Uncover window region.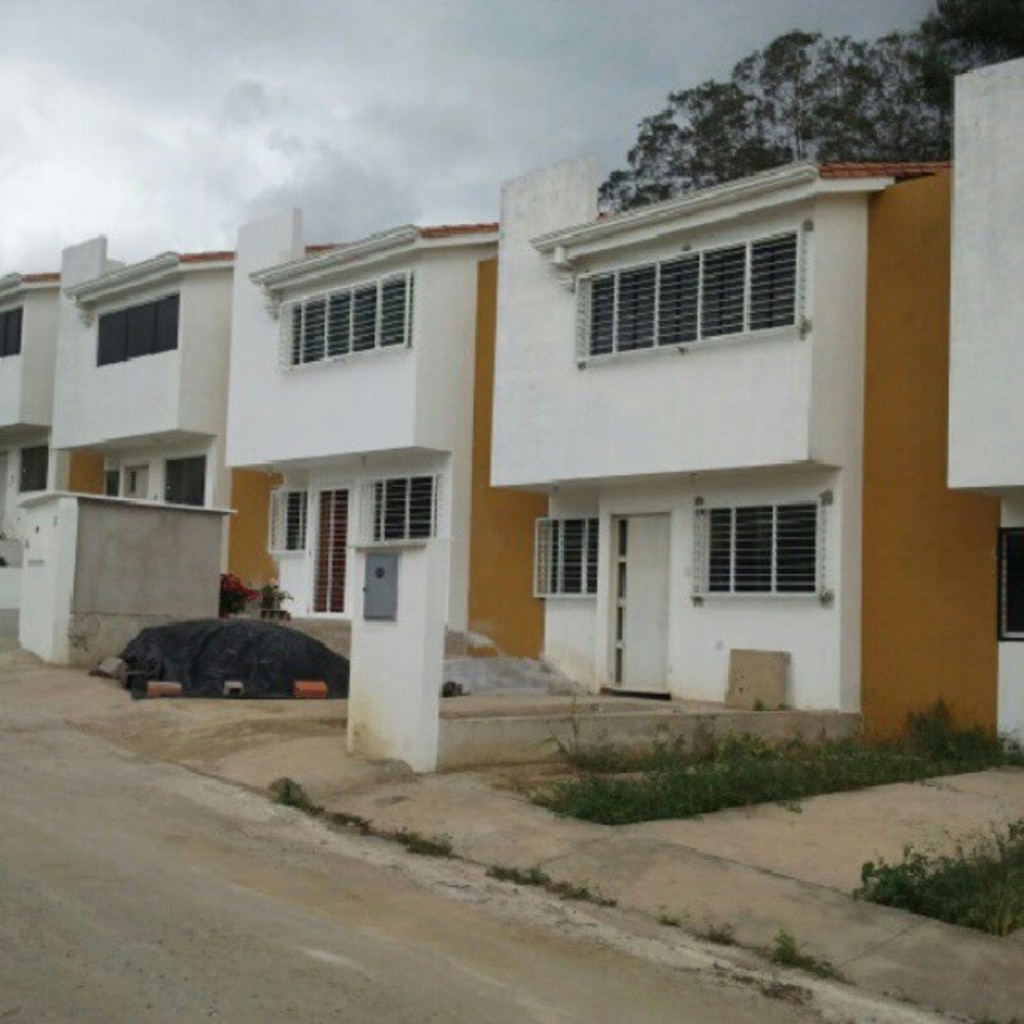
Uncovered: (x1=97, y1=293, x2=181, y2=365).
